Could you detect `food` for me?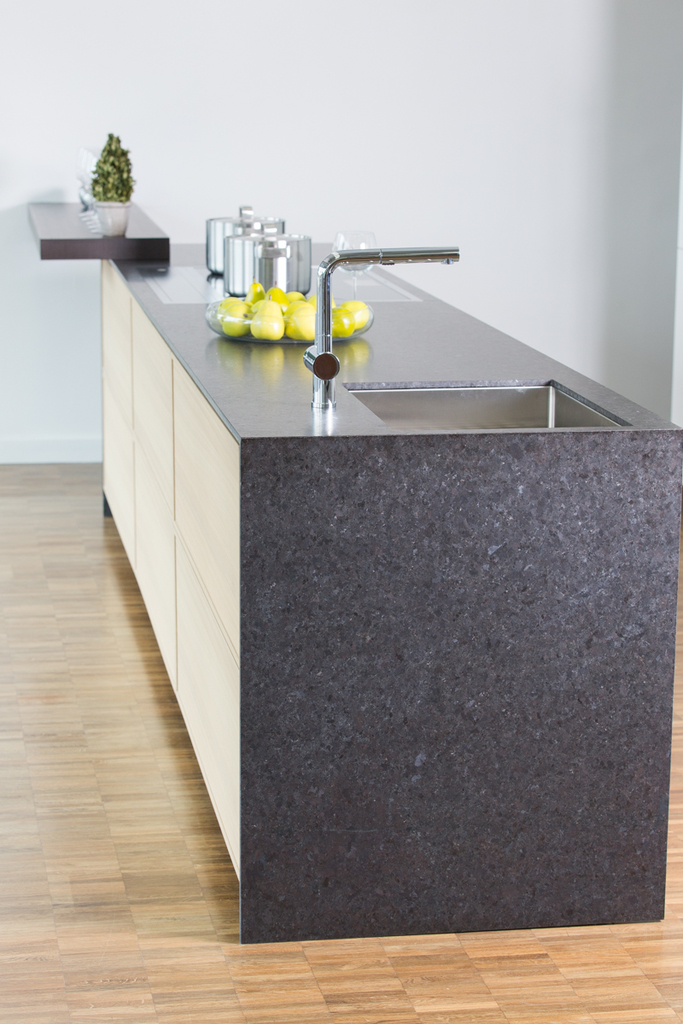
Detection result: (x1=286, y1=290, x2=306, y2=306).
